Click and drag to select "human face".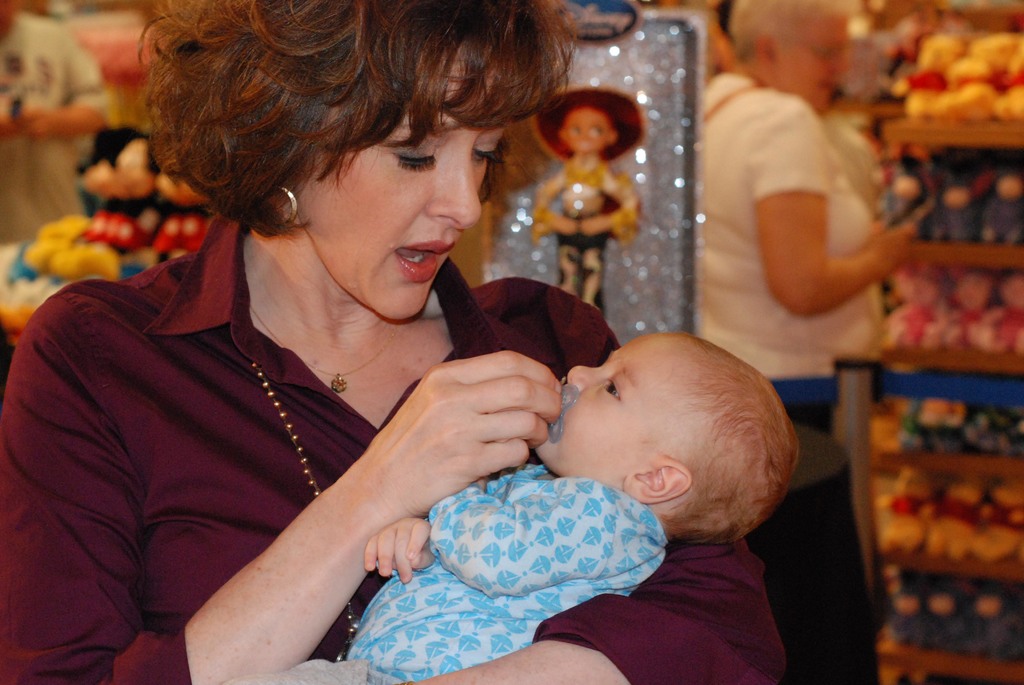
Selection: BBox(558, 109, 612, 152).
